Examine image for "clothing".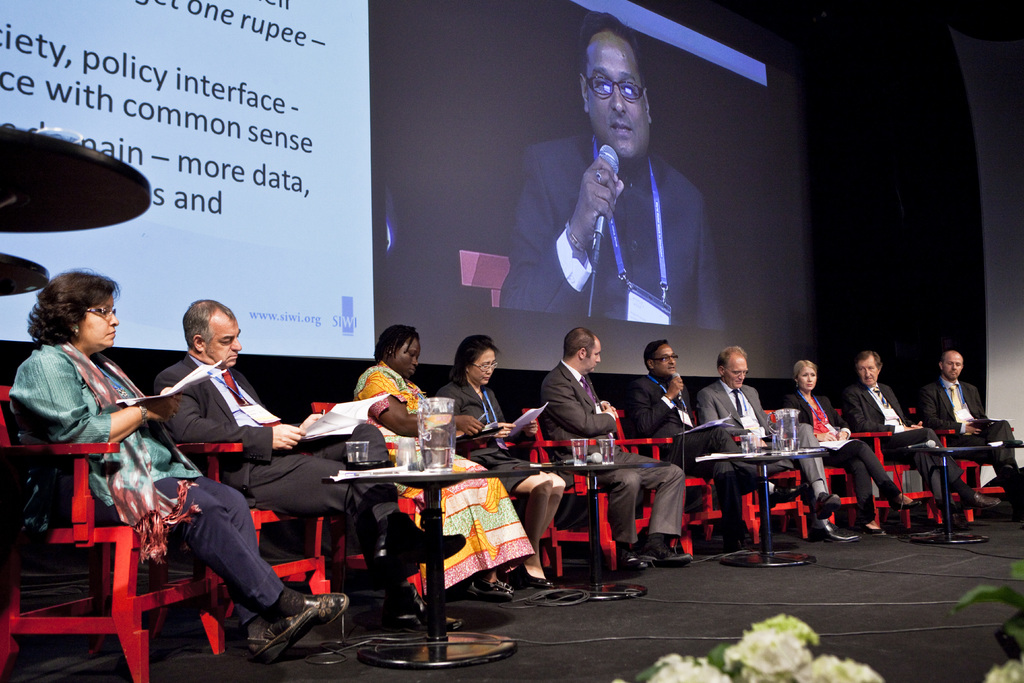
Examination result: (849,383,962,508).
